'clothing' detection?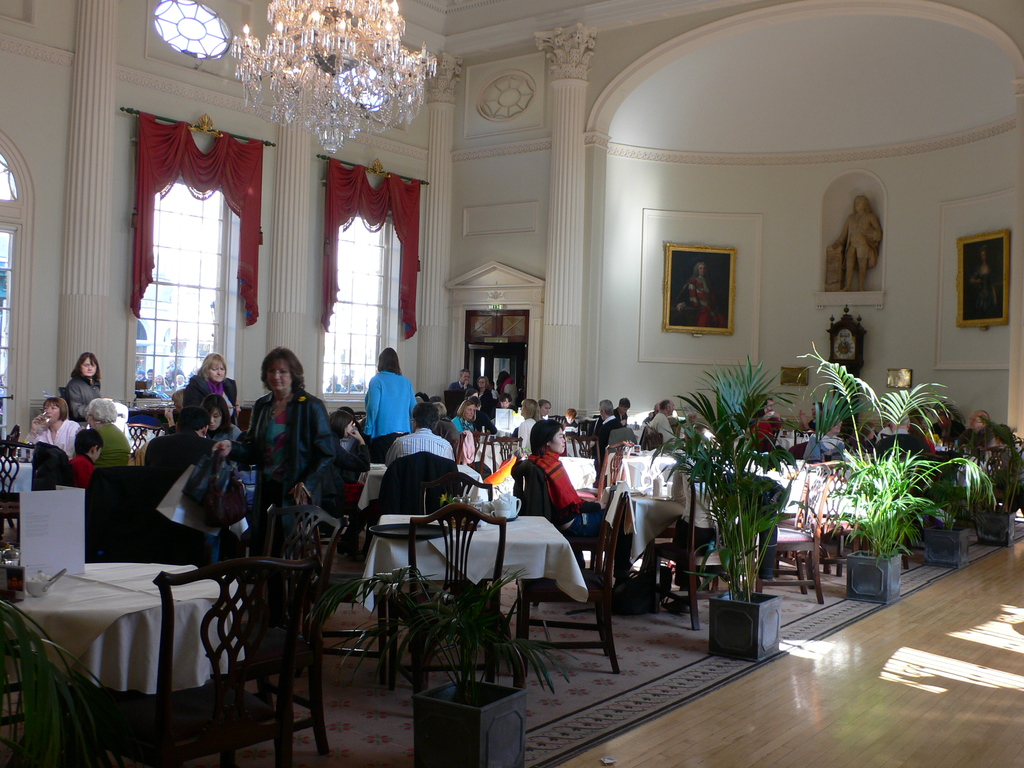
pyautogui.locateOnScreen(447, 381, 471, 412)
